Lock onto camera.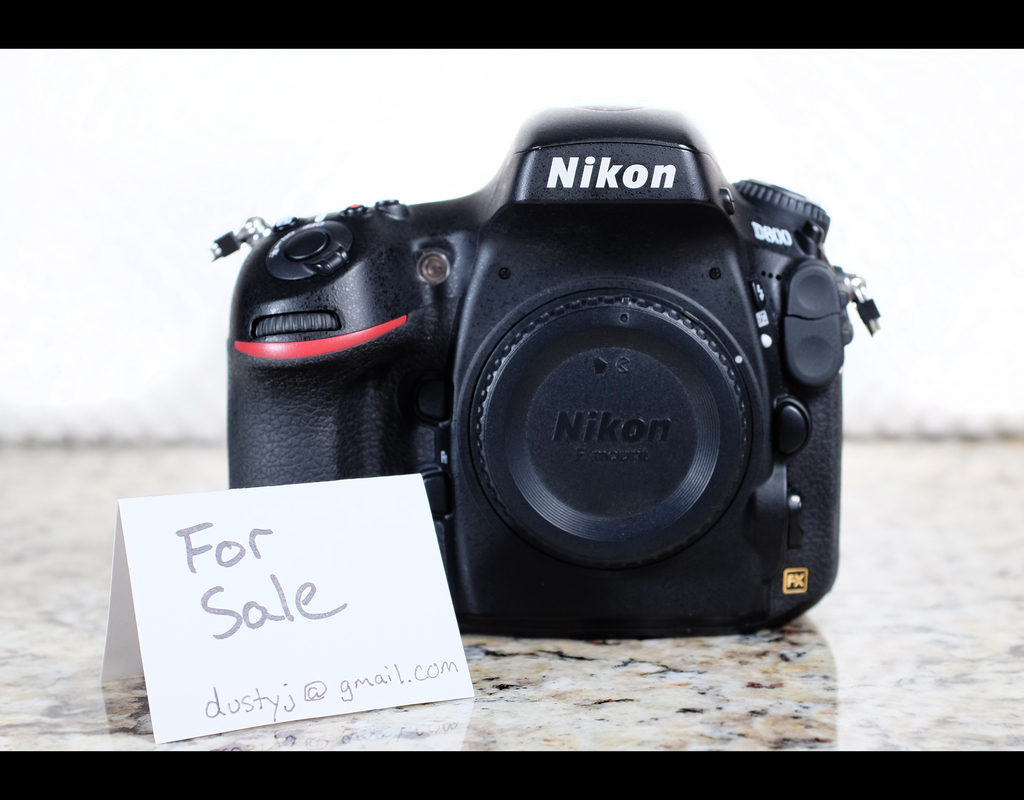
Locked: left=175, top=64, right=855, bottom=668.
